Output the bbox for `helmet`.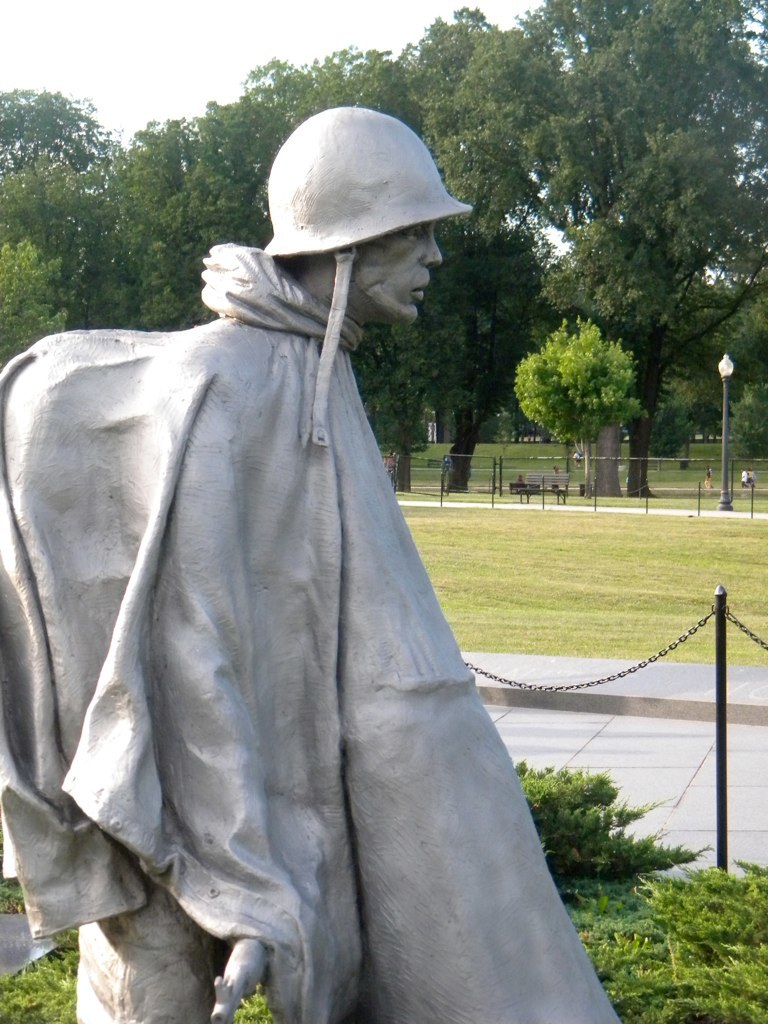
bbox=[203, 89, 459, 355].
